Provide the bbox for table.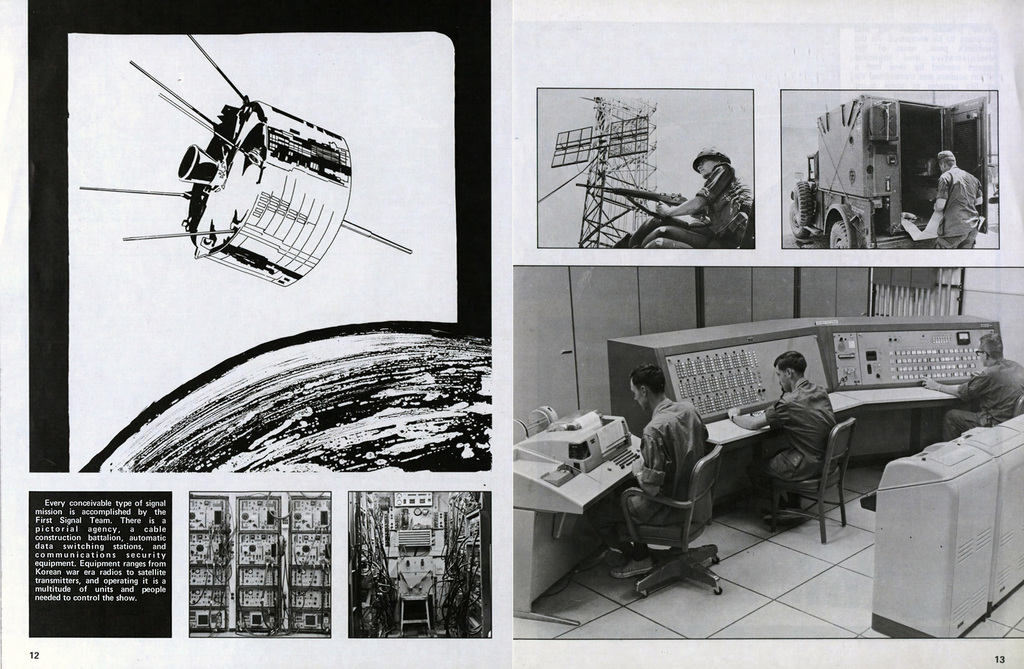
region(838, 385, 959, 454).
